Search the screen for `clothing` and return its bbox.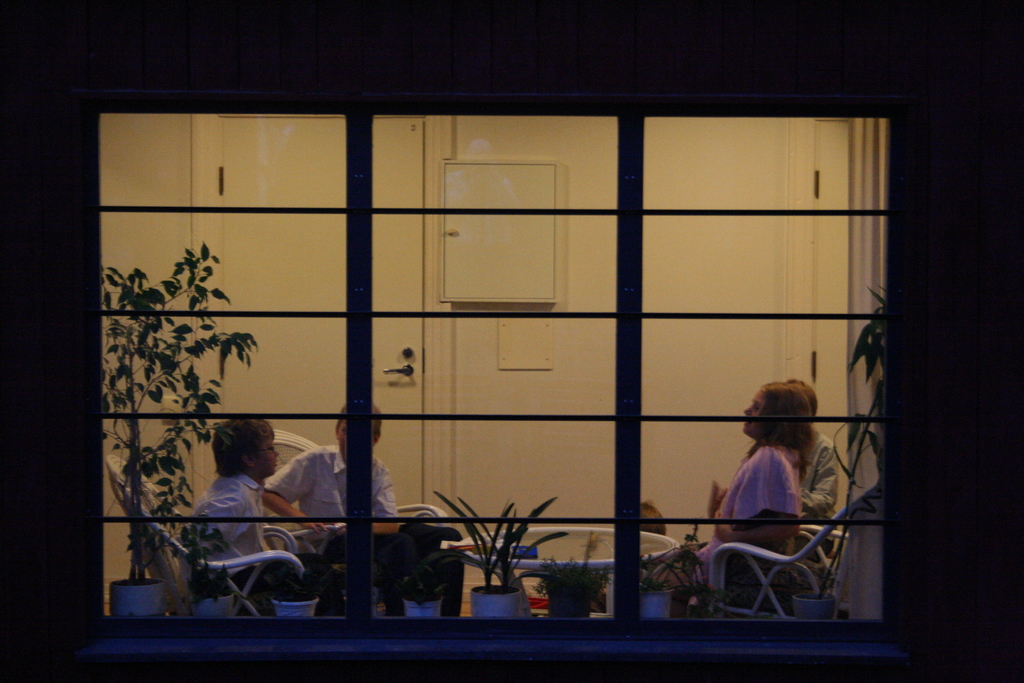
Found: l=185, t=570, r=291, b=621.
